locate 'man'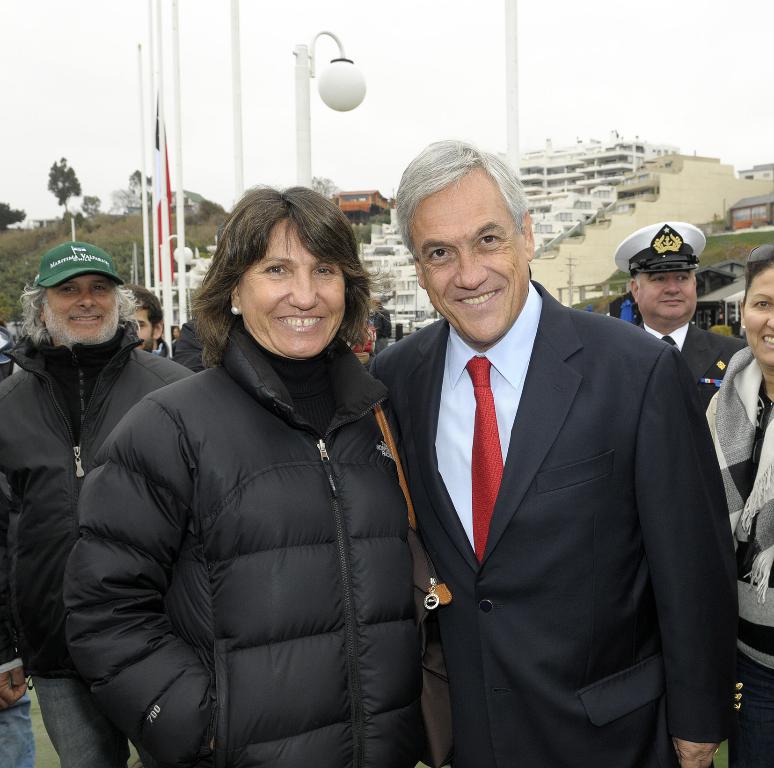
[x1=126, y1=285, x2=166, y2=355]
